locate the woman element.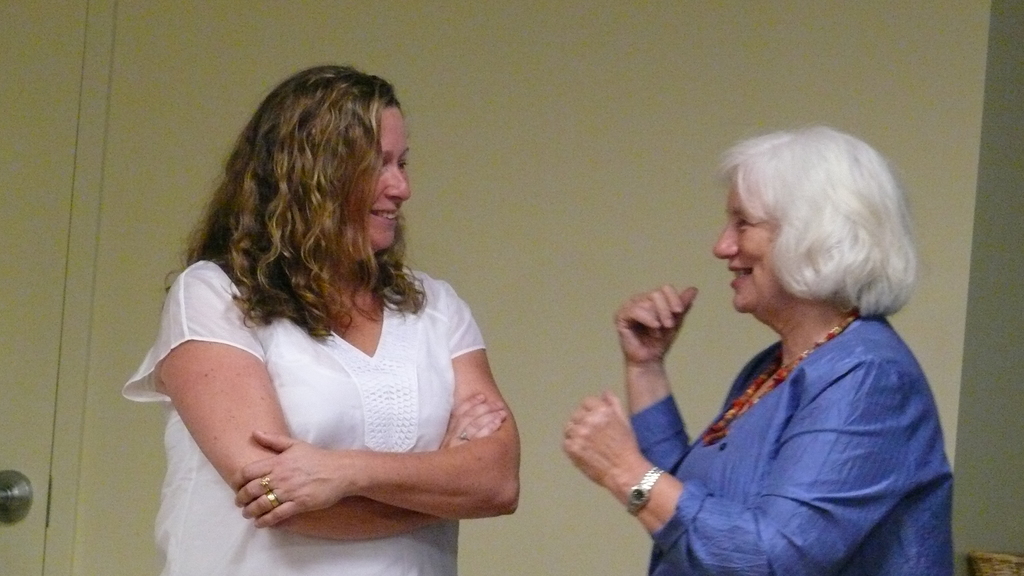
Element bbox: region(590, 113, 961, 574).
